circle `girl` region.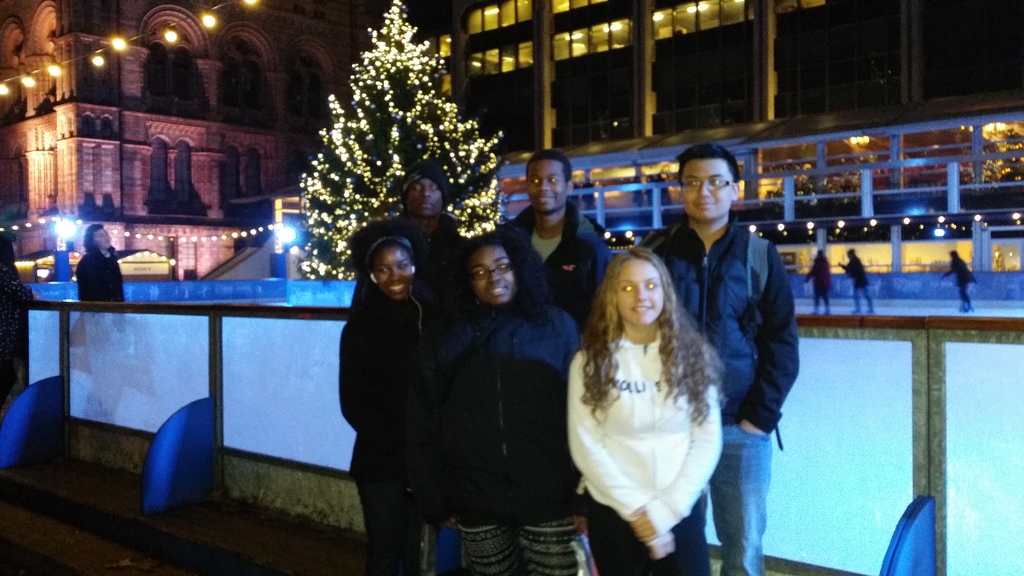
Region: [335,212,436,575].
